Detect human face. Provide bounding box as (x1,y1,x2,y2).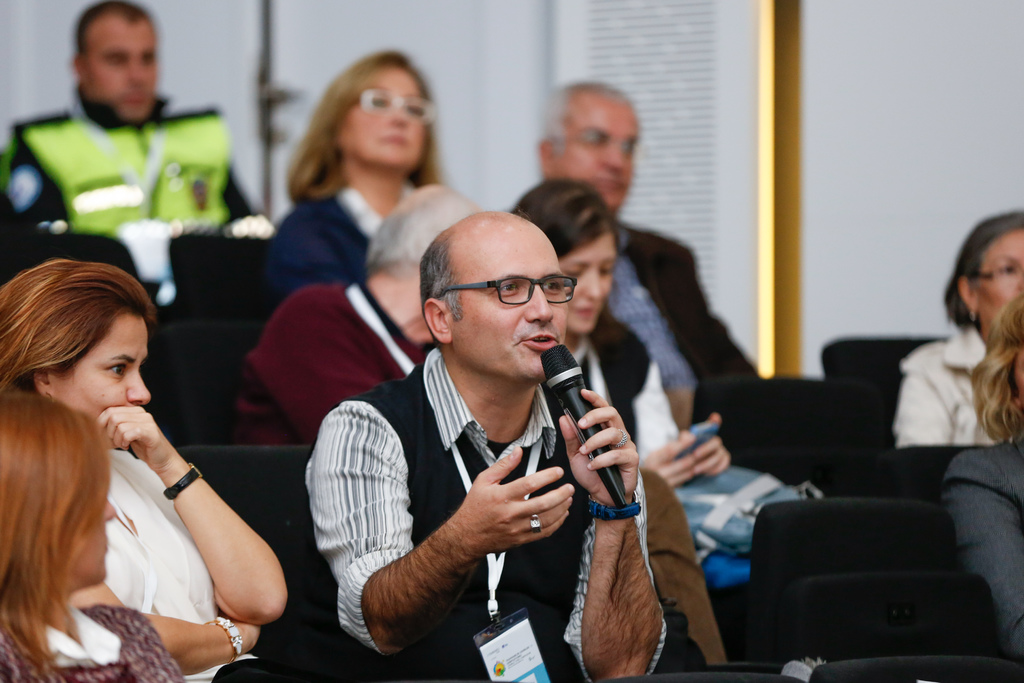
(83,10,159,124).
